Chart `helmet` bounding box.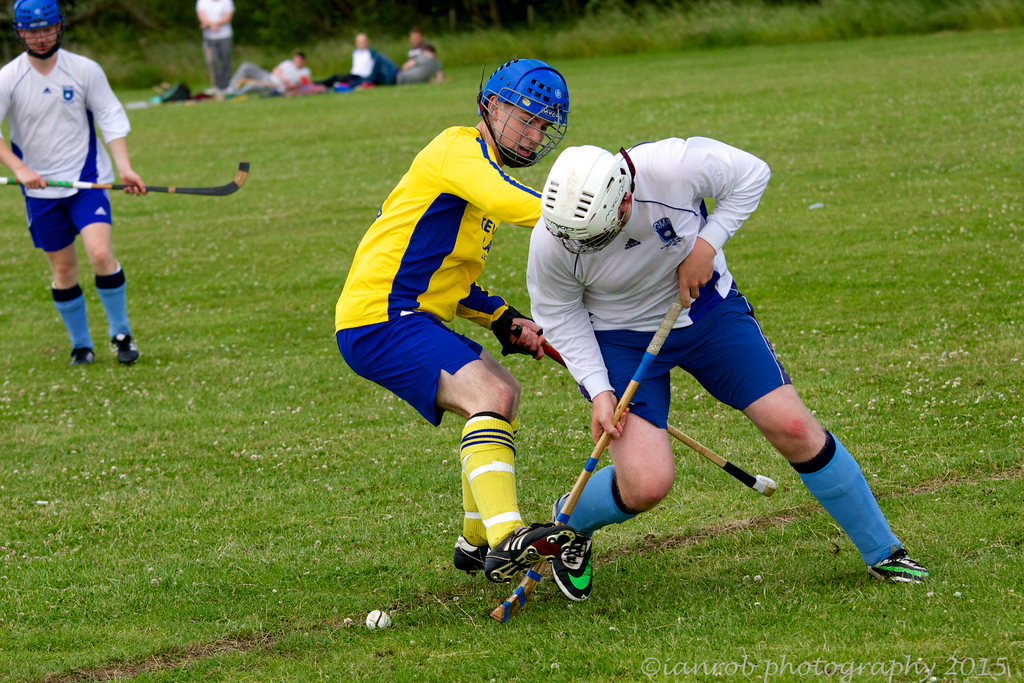
Charted: (left=541, top=144, right=636, bottom=253).
